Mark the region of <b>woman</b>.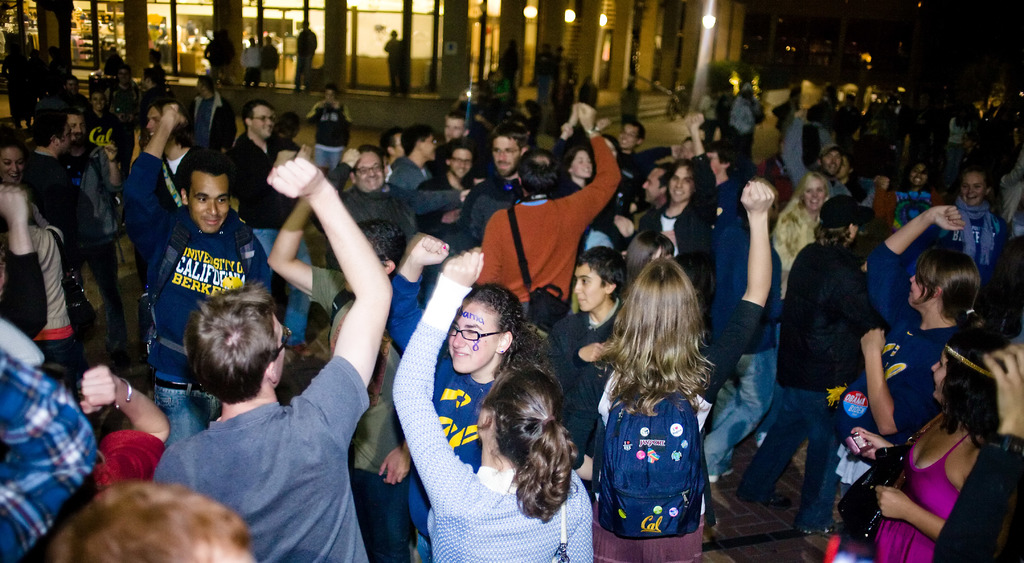
Region: (left=390, top=247, right=593, bottom=562).
